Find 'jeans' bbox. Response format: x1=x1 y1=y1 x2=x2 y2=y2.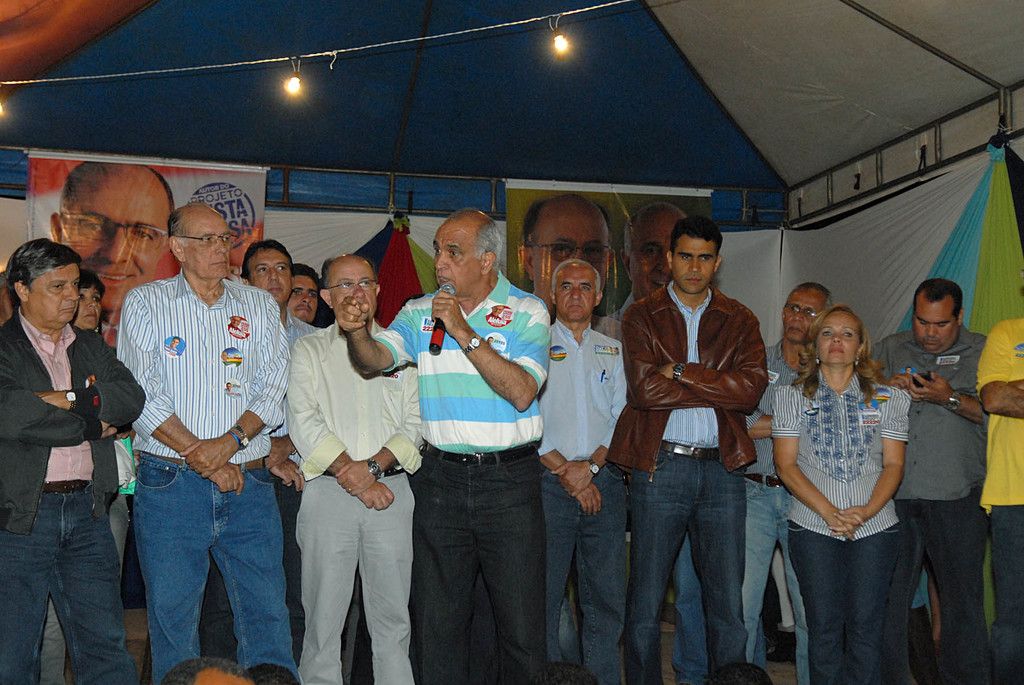
x1=413 y1=442 x2=541 y2=684.
